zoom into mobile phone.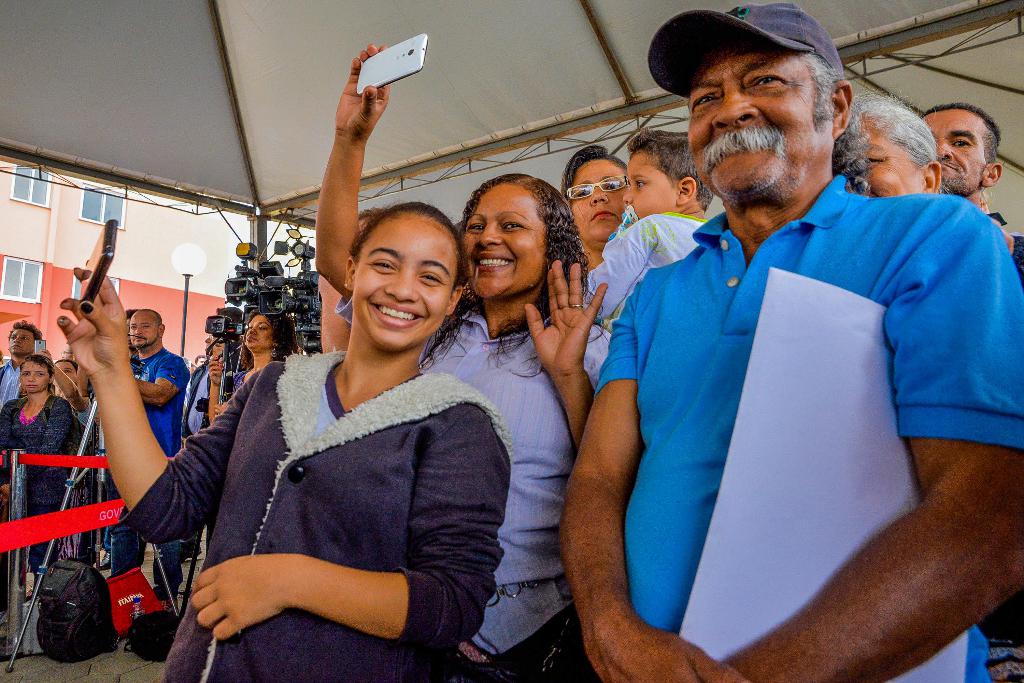
Zoom target: x1=70 y1=220 x2=121 y2=324.
